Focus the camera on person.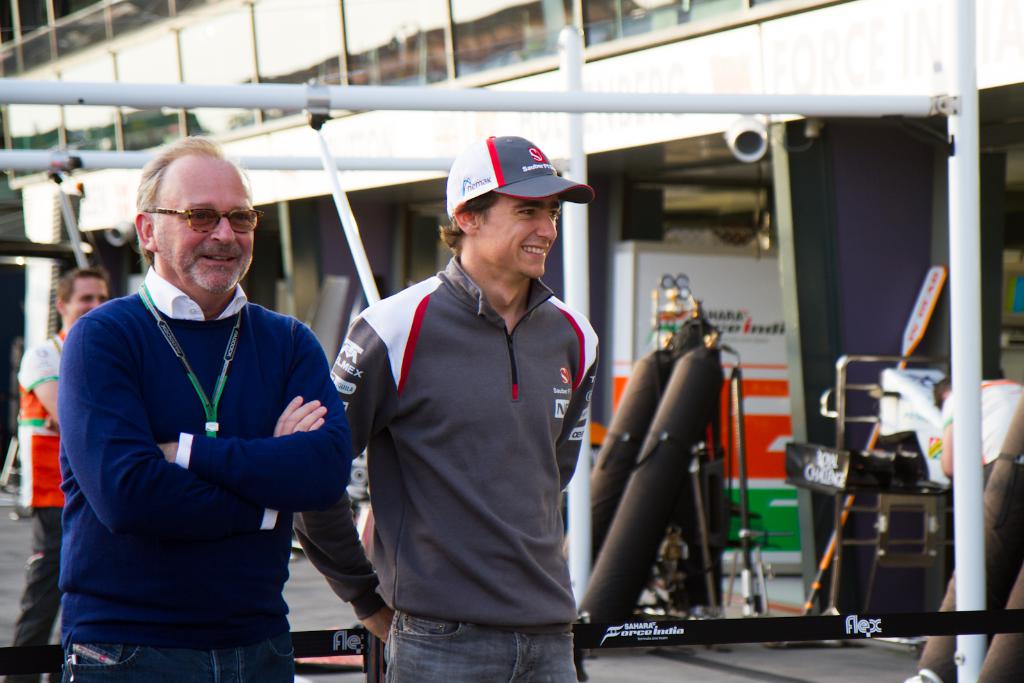
Focus region: (335,127,613,671).
